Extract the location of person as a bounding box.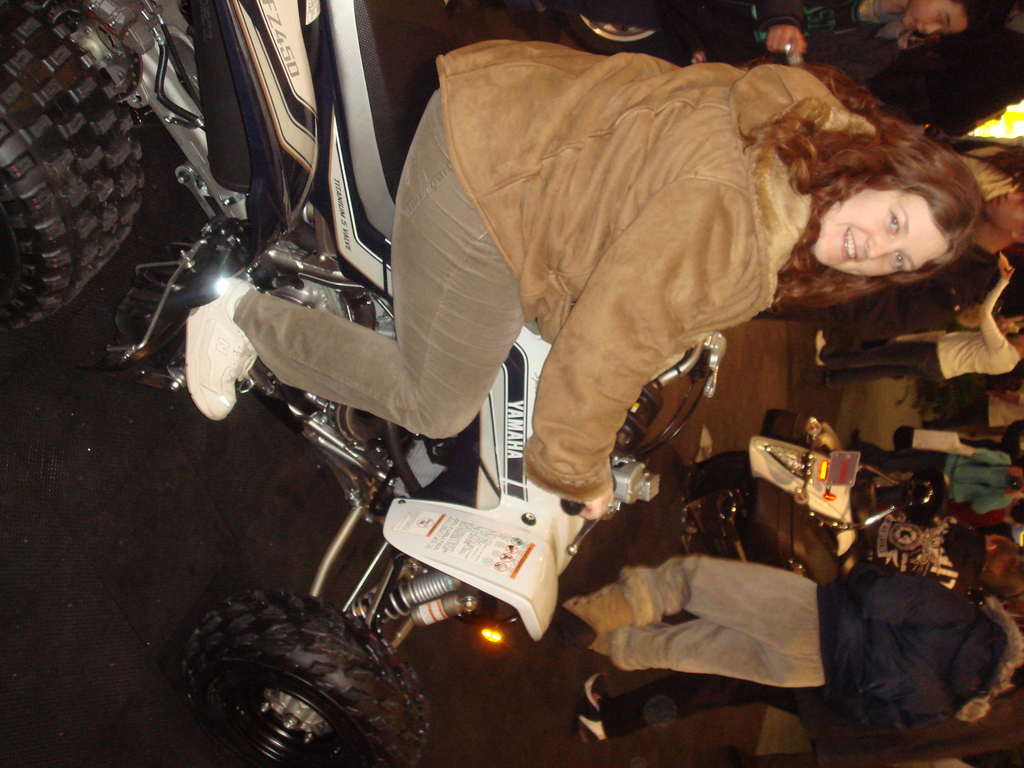
814,253,1023,390.
